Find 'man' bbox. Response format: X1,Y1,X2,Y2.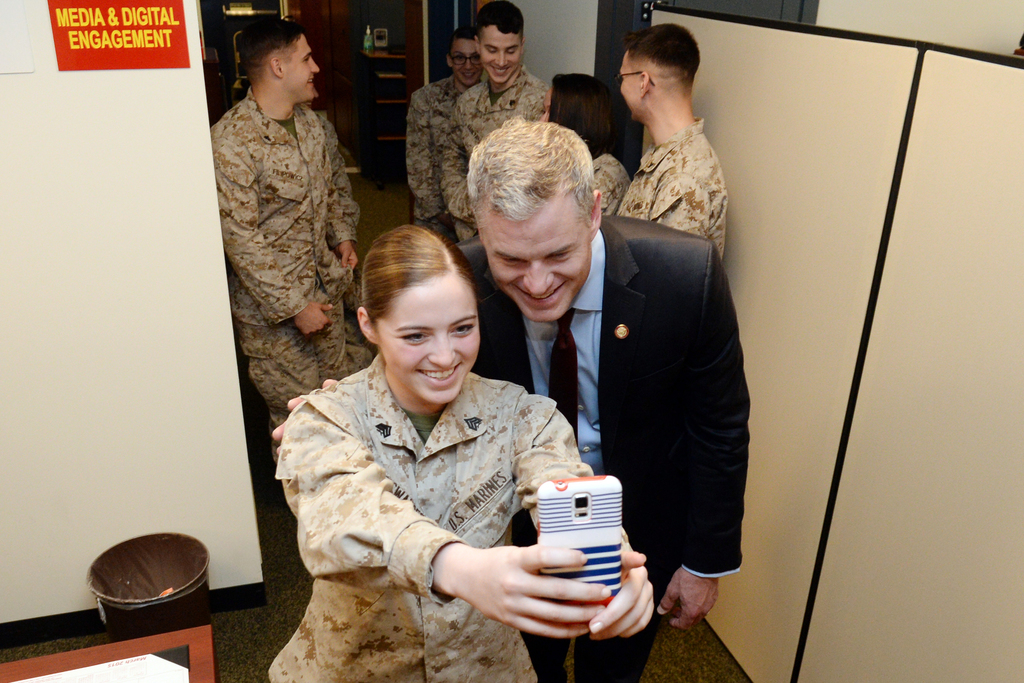
405,15,485,242.
